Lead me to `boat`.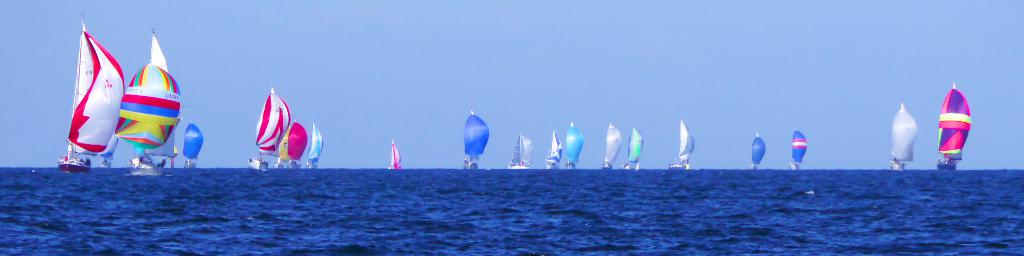
Lead to 671/115/701/177.
